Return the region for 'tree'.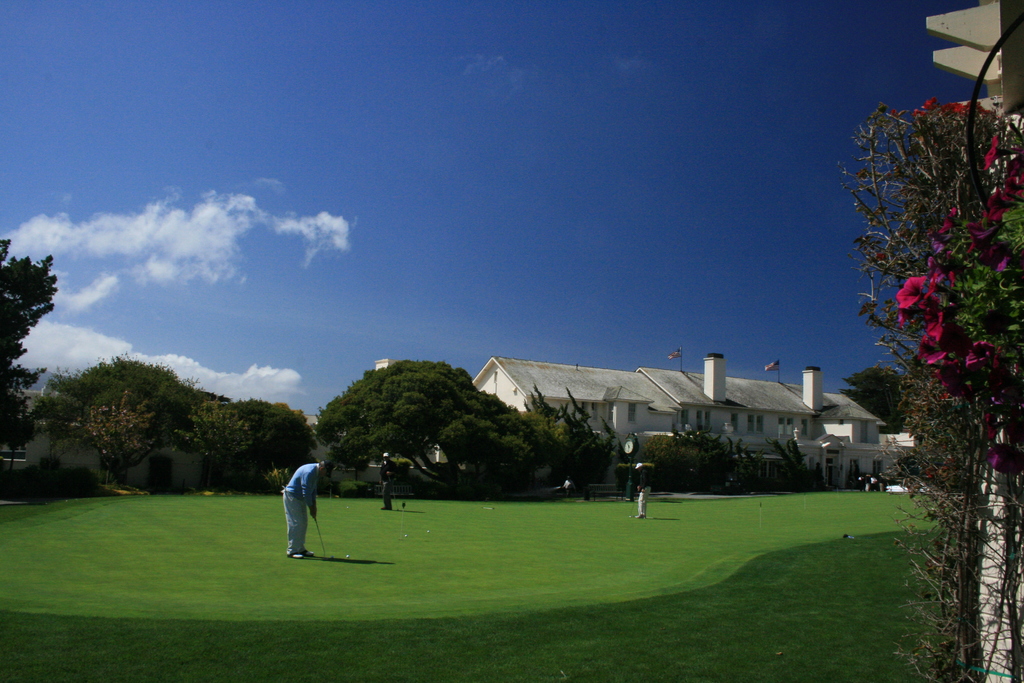
[left=185, top=393, right=320, bottom=495].
